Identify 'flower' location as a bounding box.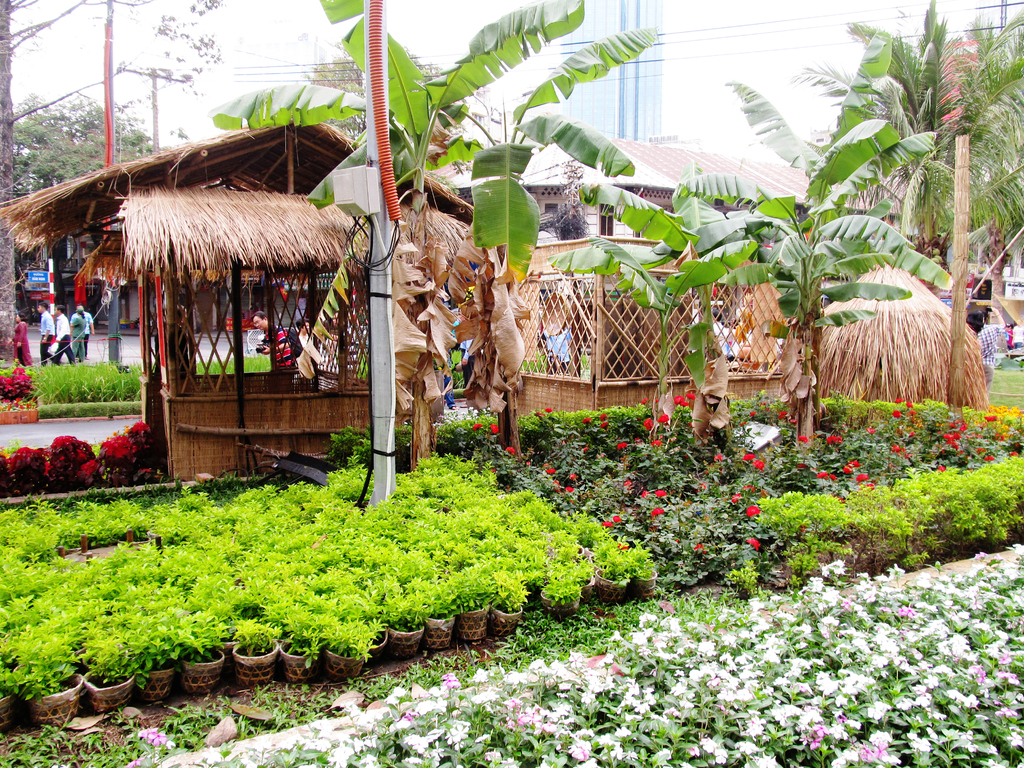
{"left": 714, "top": 453, "right": 721, "bottom": 463}.
